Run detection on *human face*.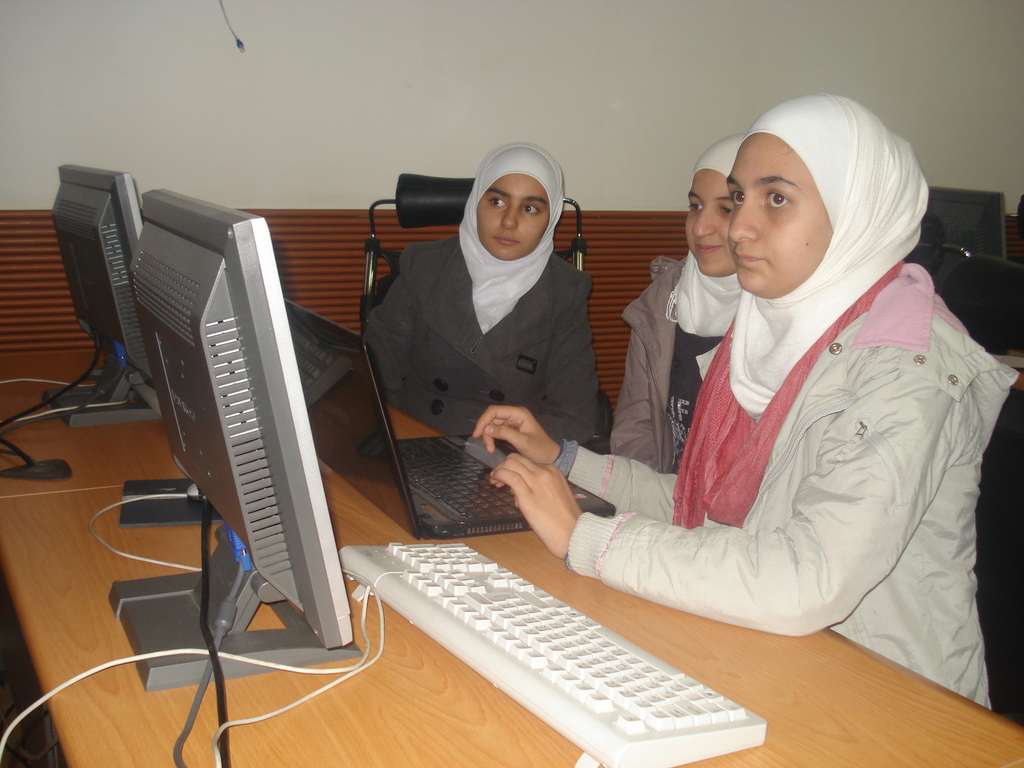
Result: {"left": 682, "top": 171, "right": 741, "bottom": 276}.
